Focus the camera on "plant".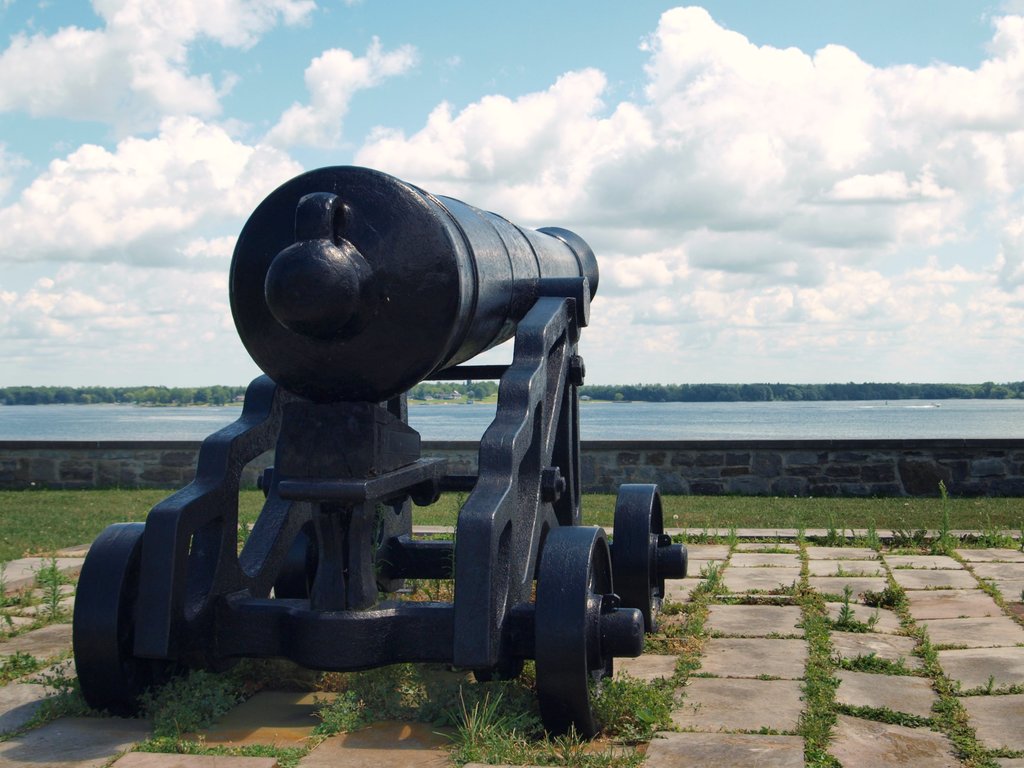
Focus region: locate(0, 585, 22, 637).
